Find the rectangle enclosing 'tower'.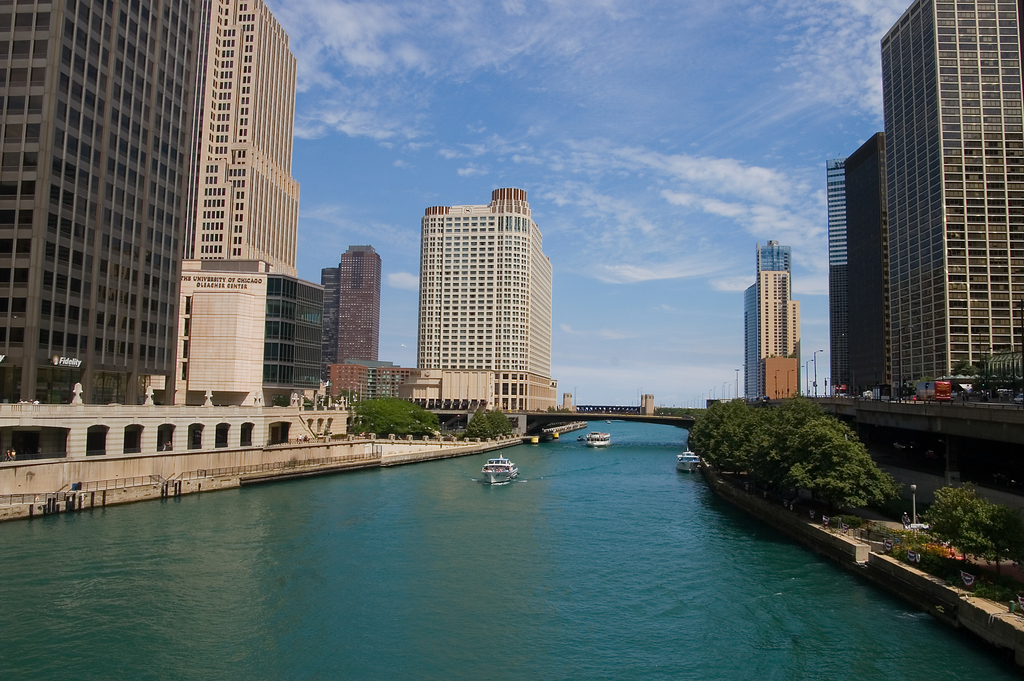
(left=743, top=276, right=802, bottom=402).
